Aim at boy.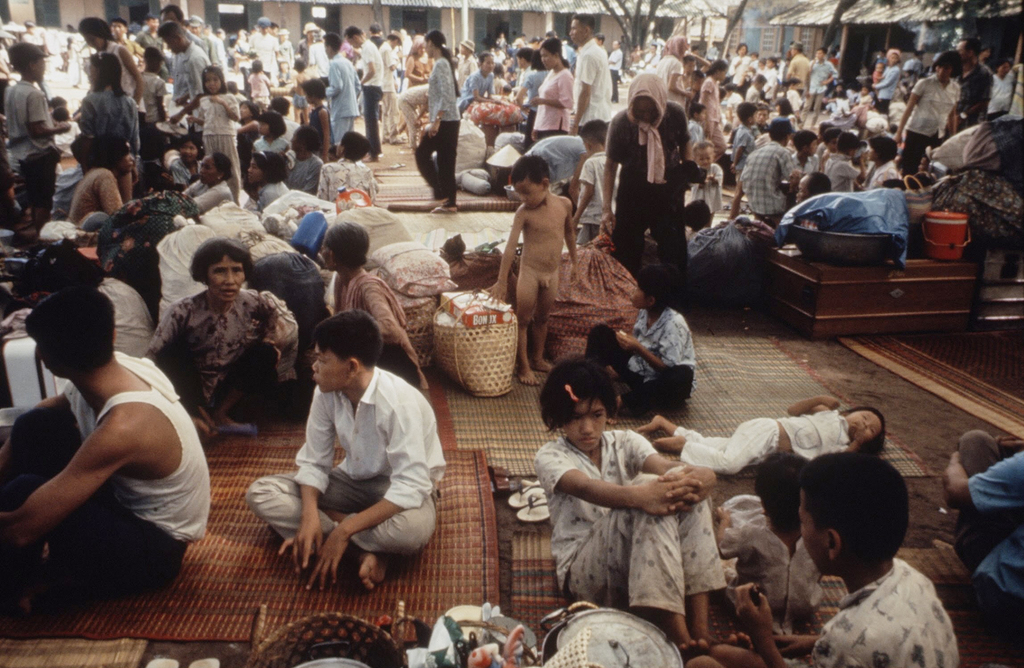
Aimed at [left=712, top=455, right=959, bottom=667].
